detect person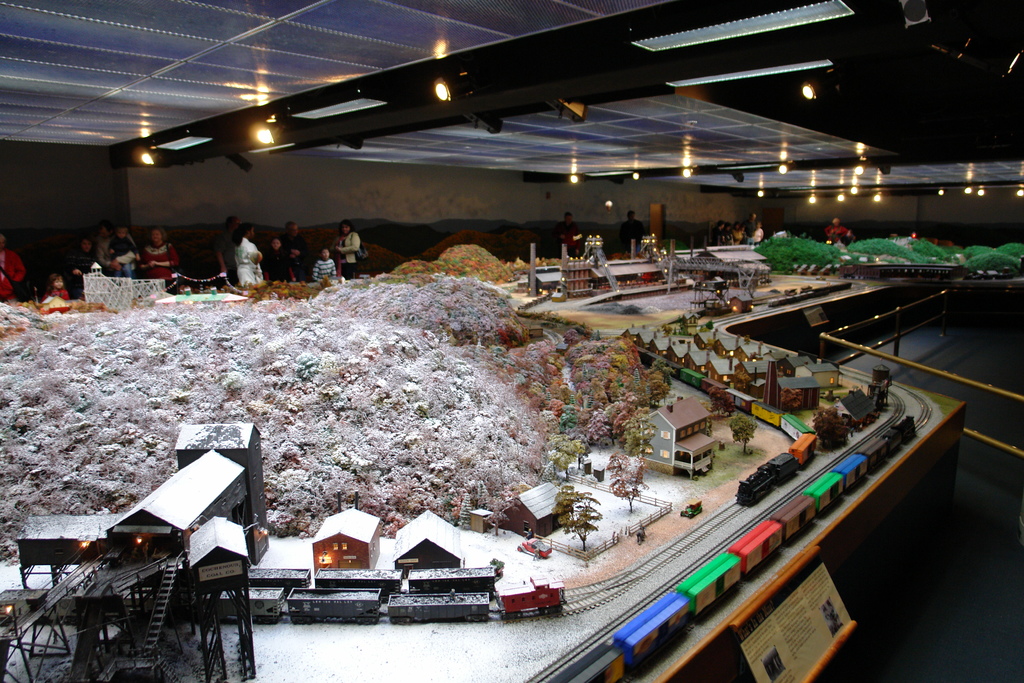
{"x1": 214, "y1": 214, "x2": 238, "y2": 285}
